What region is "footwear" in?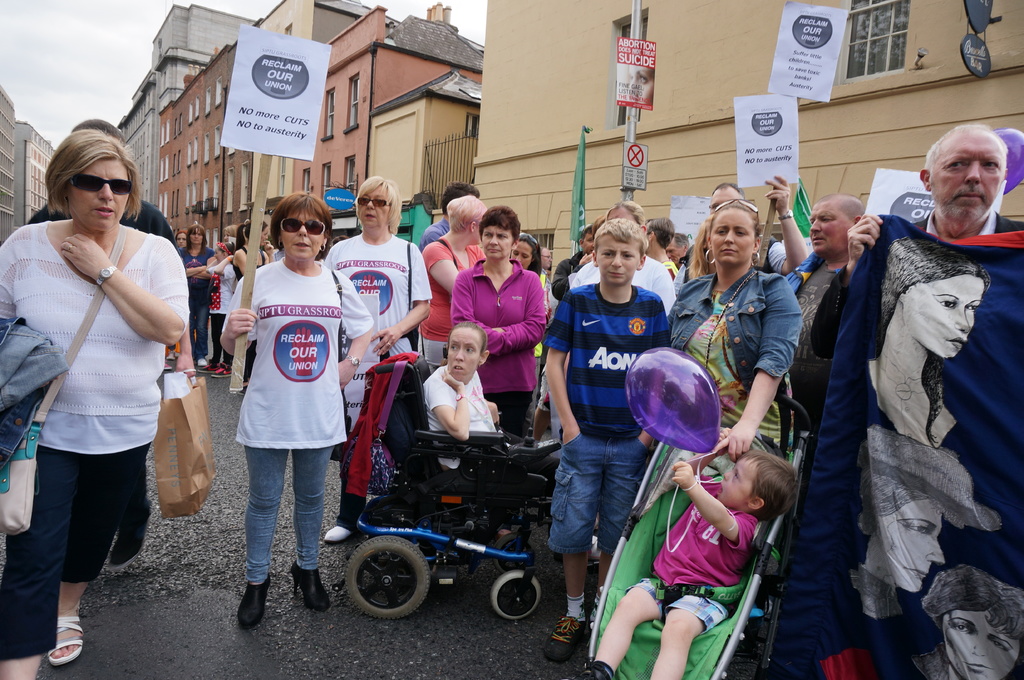
291/560/328/609.
